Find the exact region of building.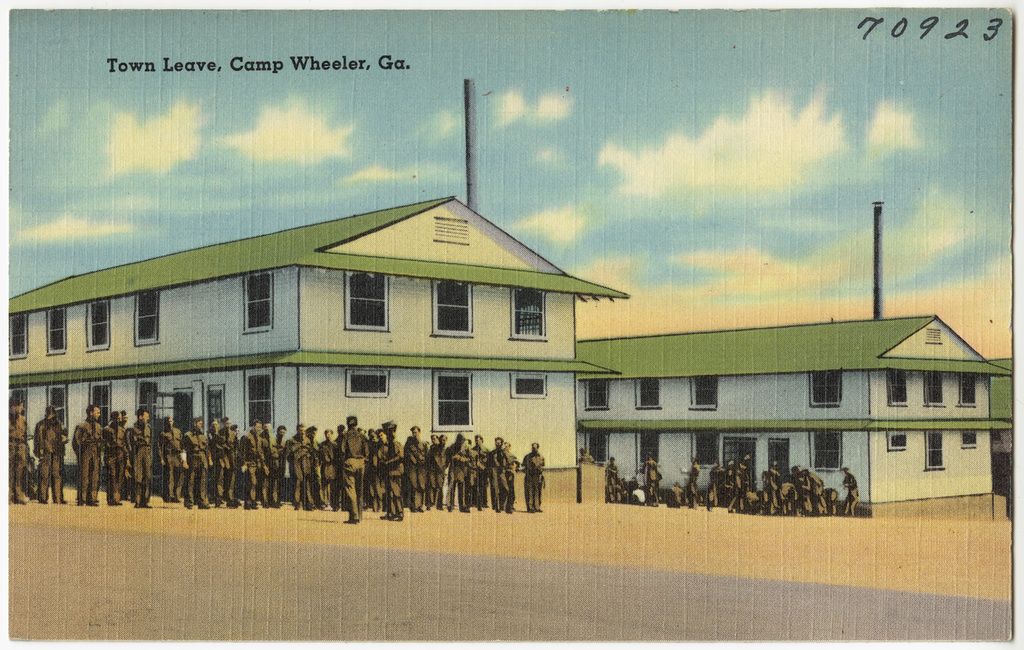
Exact region: [577,202,1017,507].
